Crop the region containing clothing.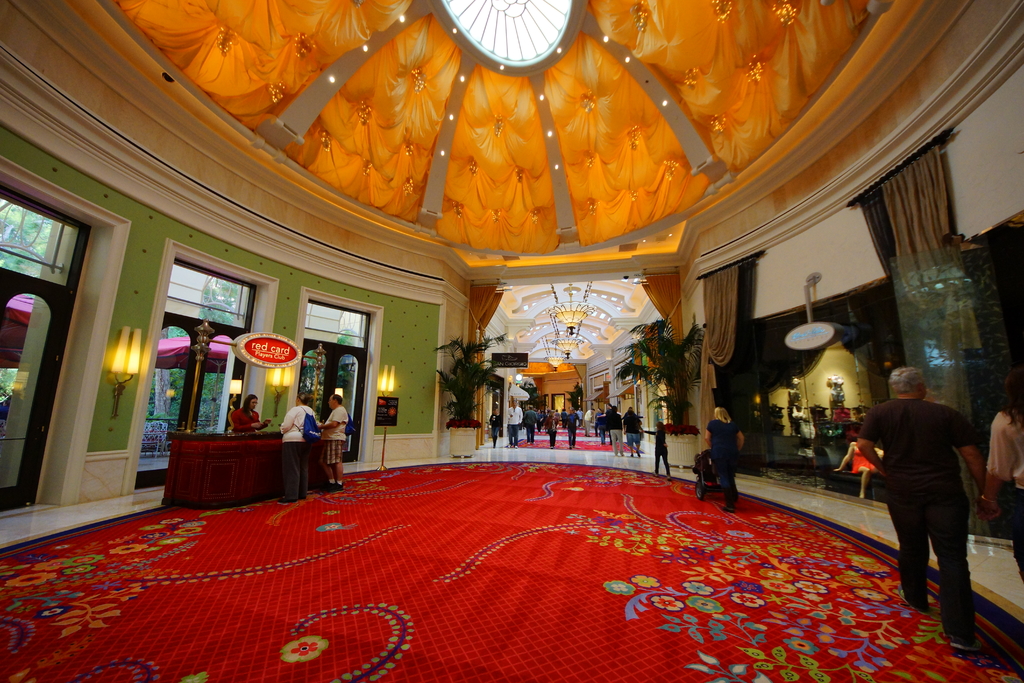
Crop region: [x1=625, y1=404, x2=642, y2=454].
